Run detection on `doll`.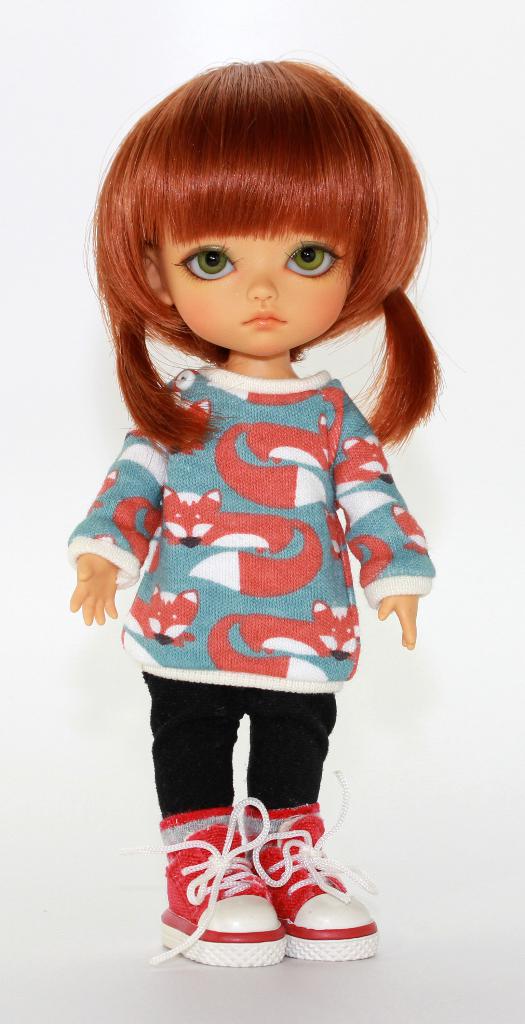
Result: l=63, t=71, r=438, b=975.
